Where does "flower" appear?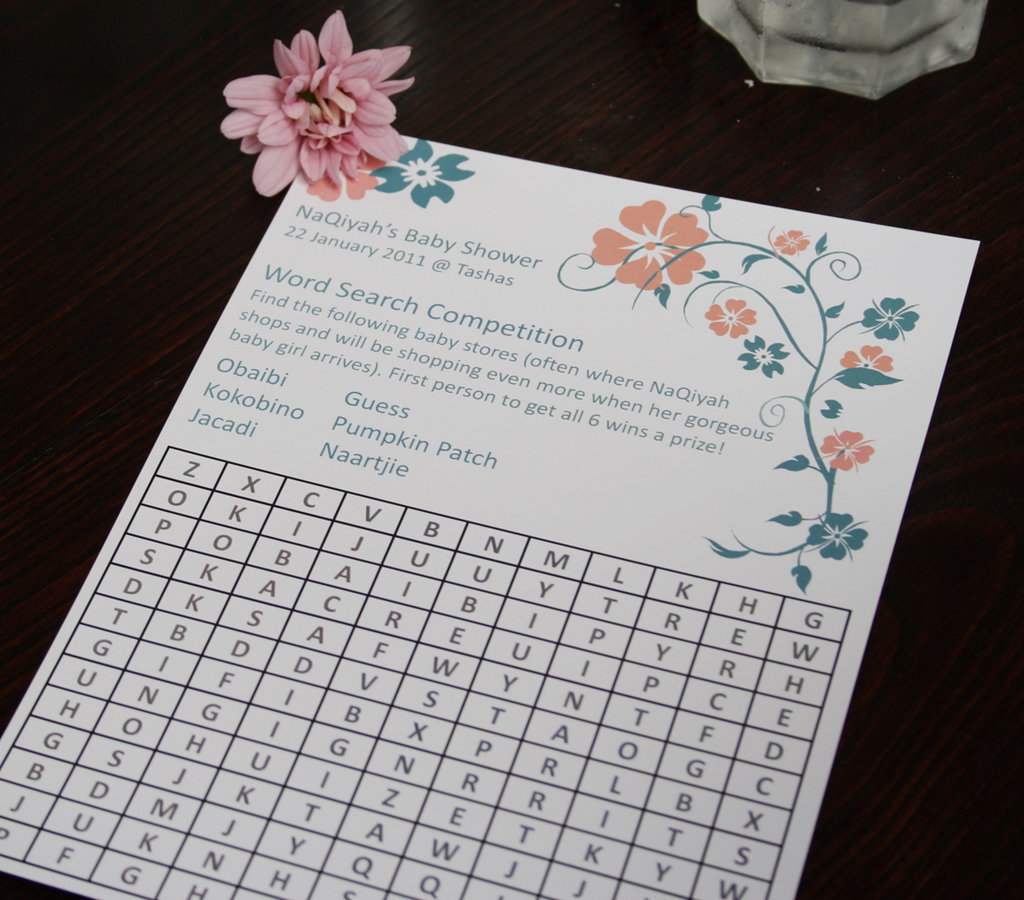
Appears at crop(304, 153, 383, 198).
